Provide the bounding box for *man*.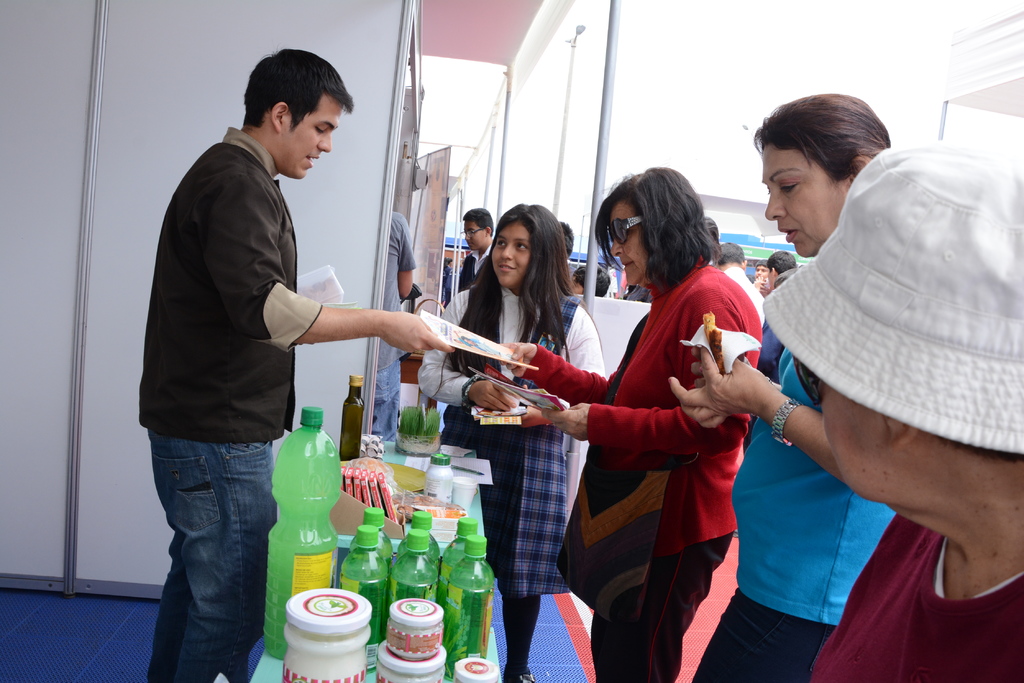
460,205,496,290.
